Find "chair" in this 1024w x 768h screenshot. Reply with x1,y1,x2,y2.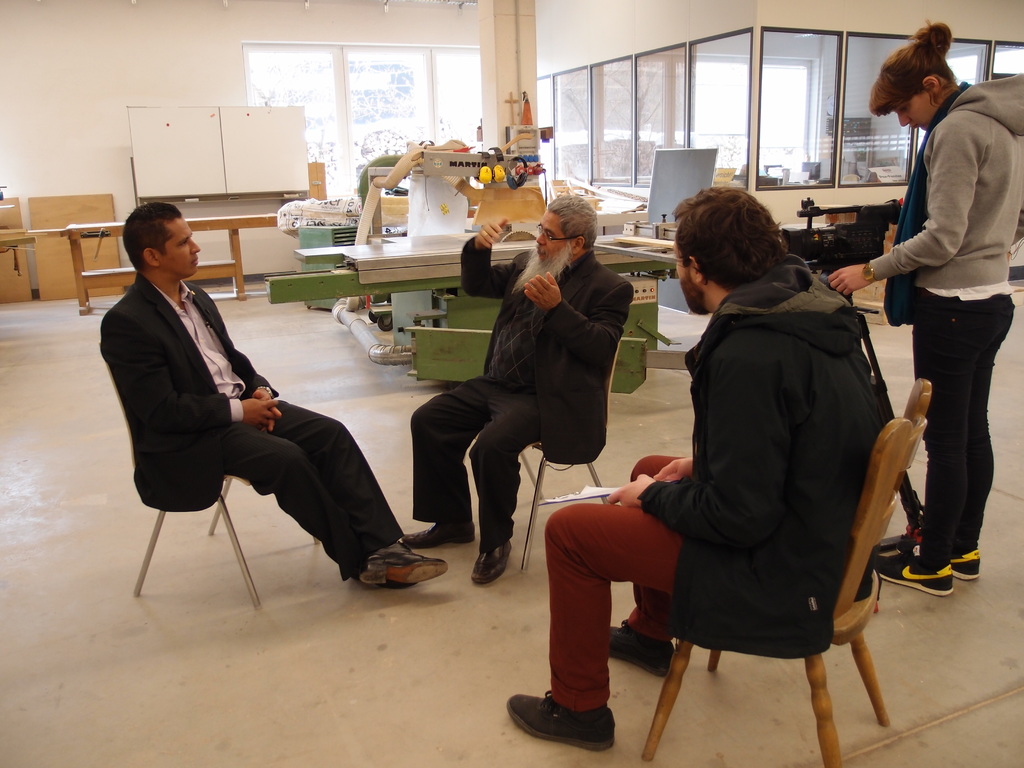
107,312,396,628.
